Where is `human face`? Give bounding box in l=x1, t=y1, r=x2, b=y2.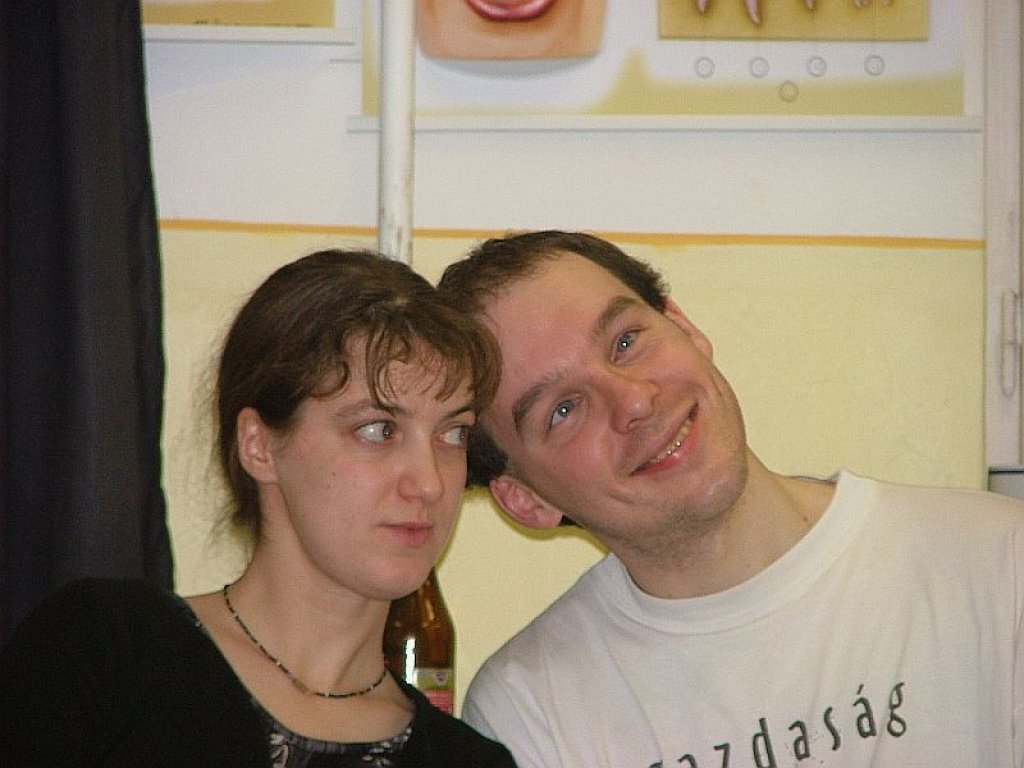
l=277, t=343, r=476, b=595.
